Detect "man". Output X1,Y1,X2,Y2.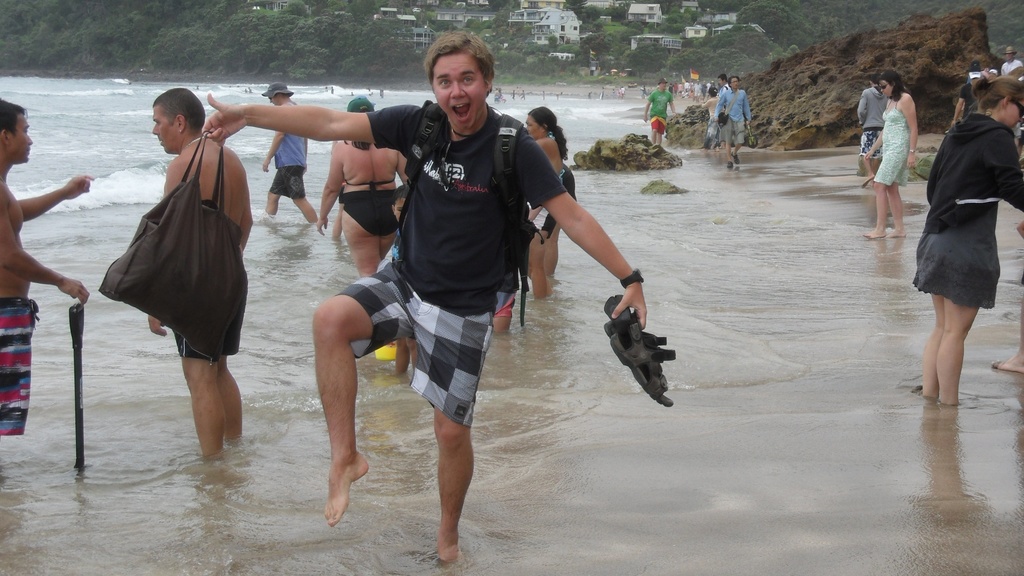
717,77,752,173.
